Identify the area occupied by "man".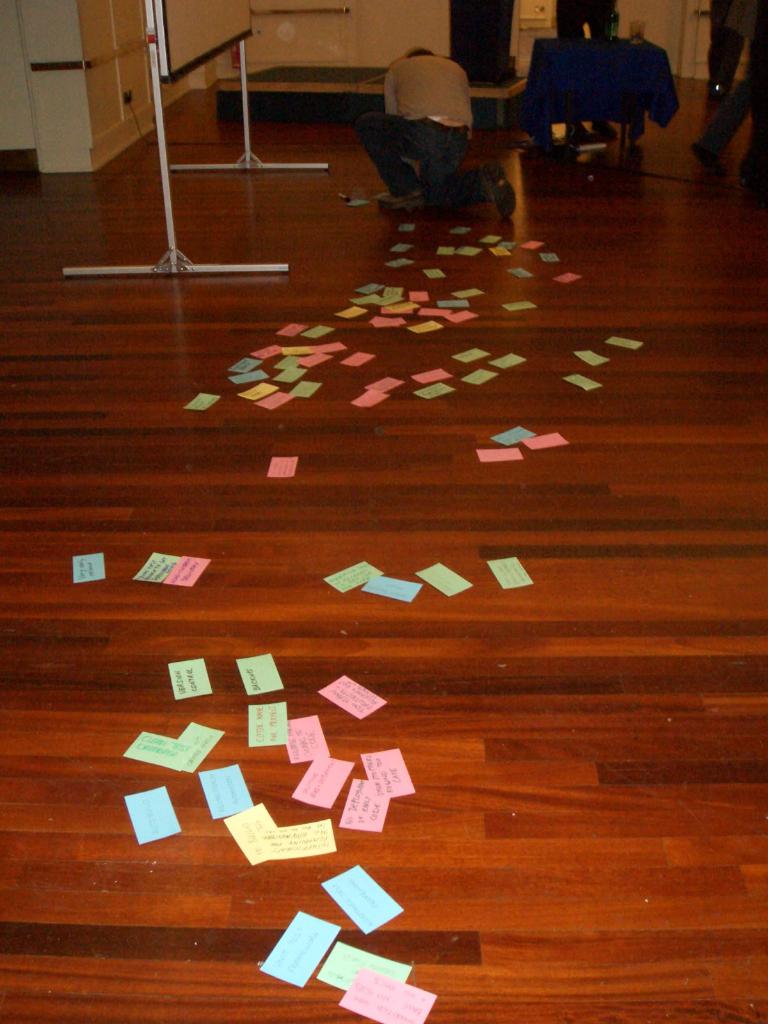
Area: box=[349, 38, 524, 224].
